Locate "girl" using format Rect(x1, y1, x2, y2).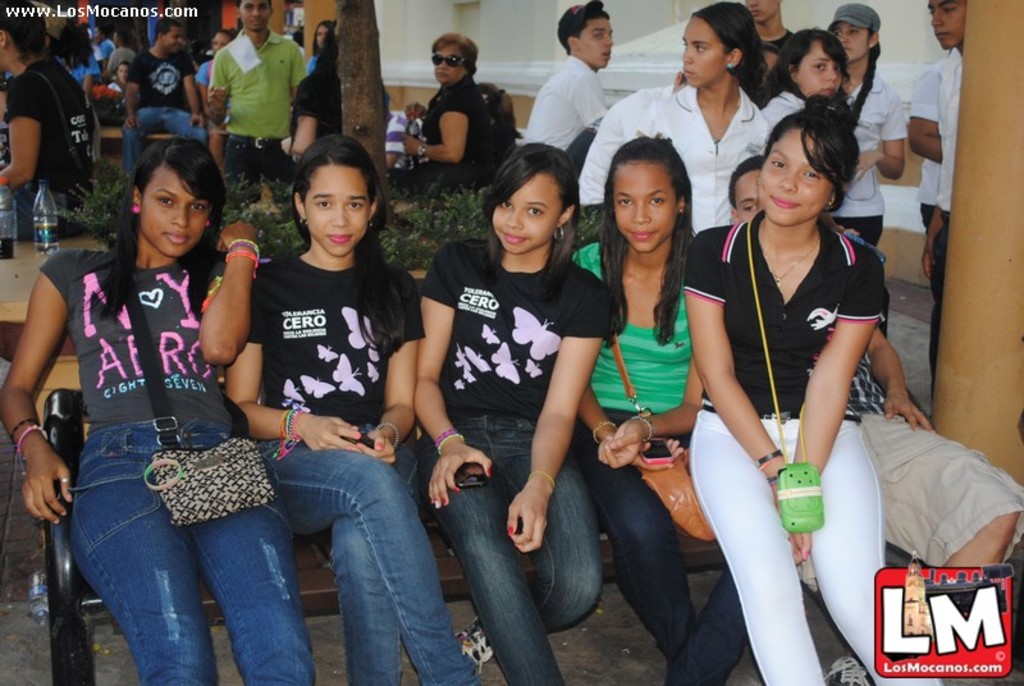
Rect(17, 127, 288, 676).
